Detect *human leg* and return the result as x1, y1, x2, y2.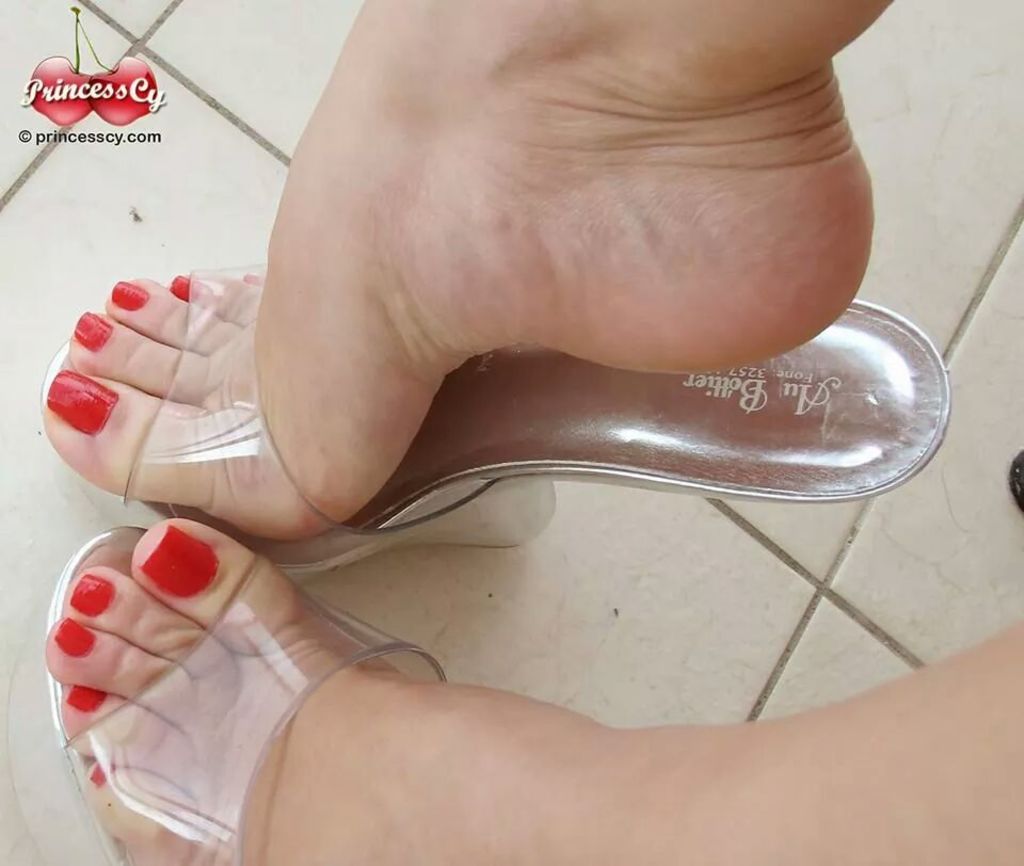
42, 523, 1023, 865.
